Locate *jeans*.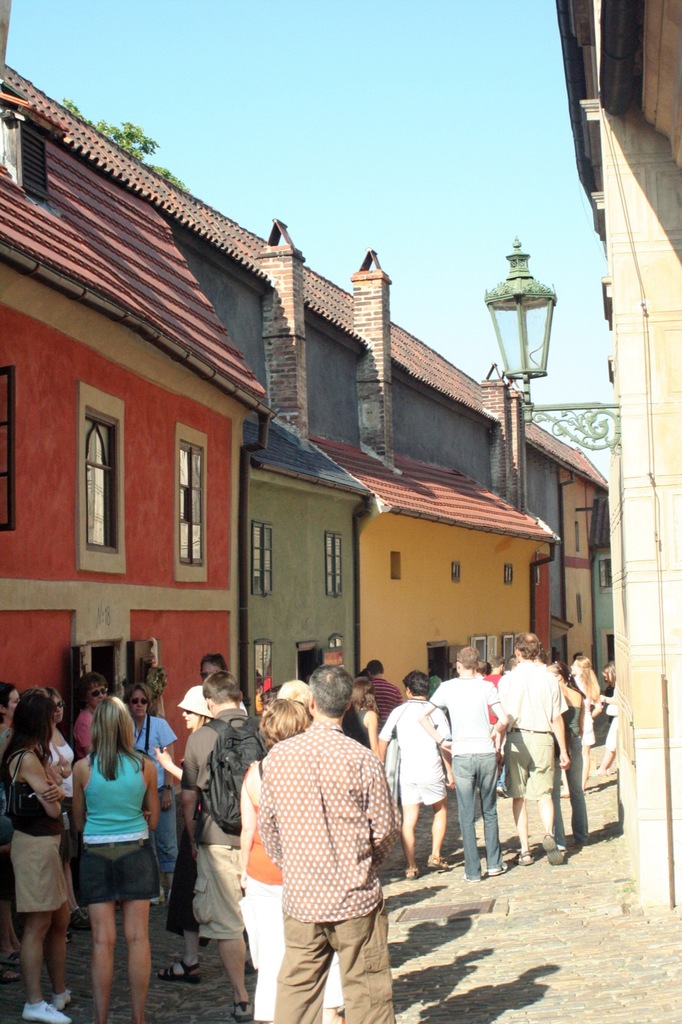
Bounding box: <box>449,755,504,877</box>.
